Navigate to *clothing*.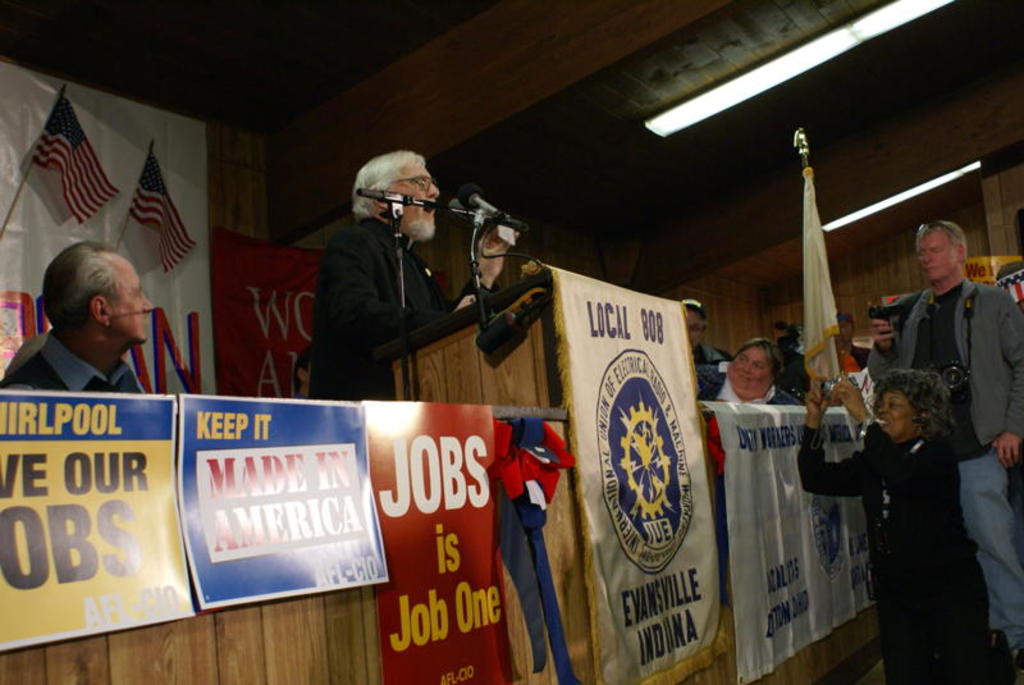
Navigation target: 840/346/868/389.
